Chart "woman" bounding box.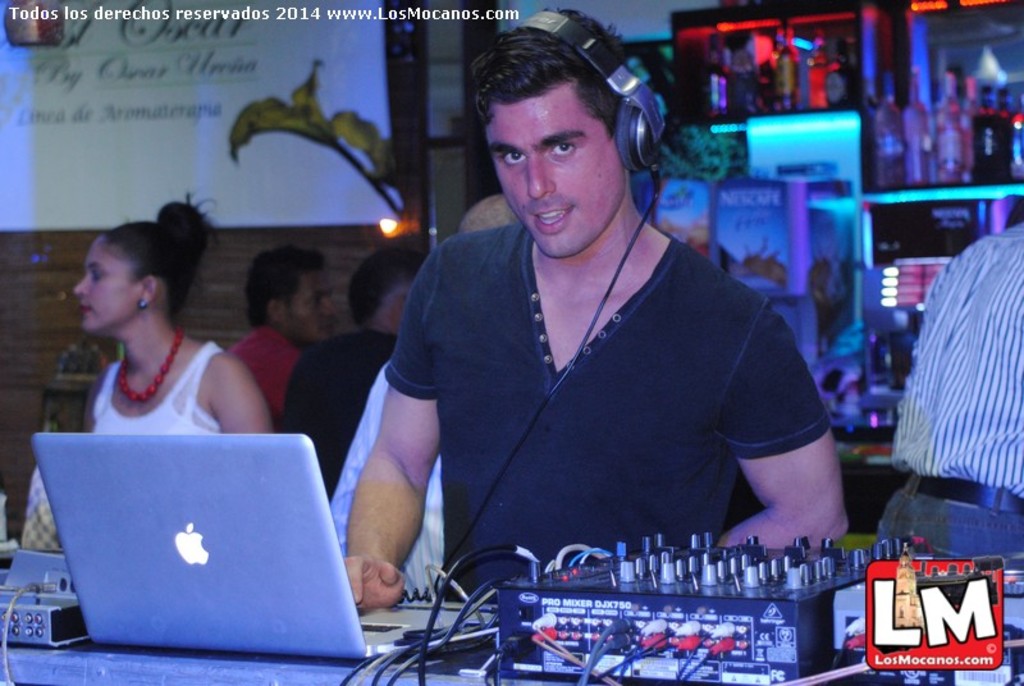
Charted: <box>37,216,288,475</box>.
